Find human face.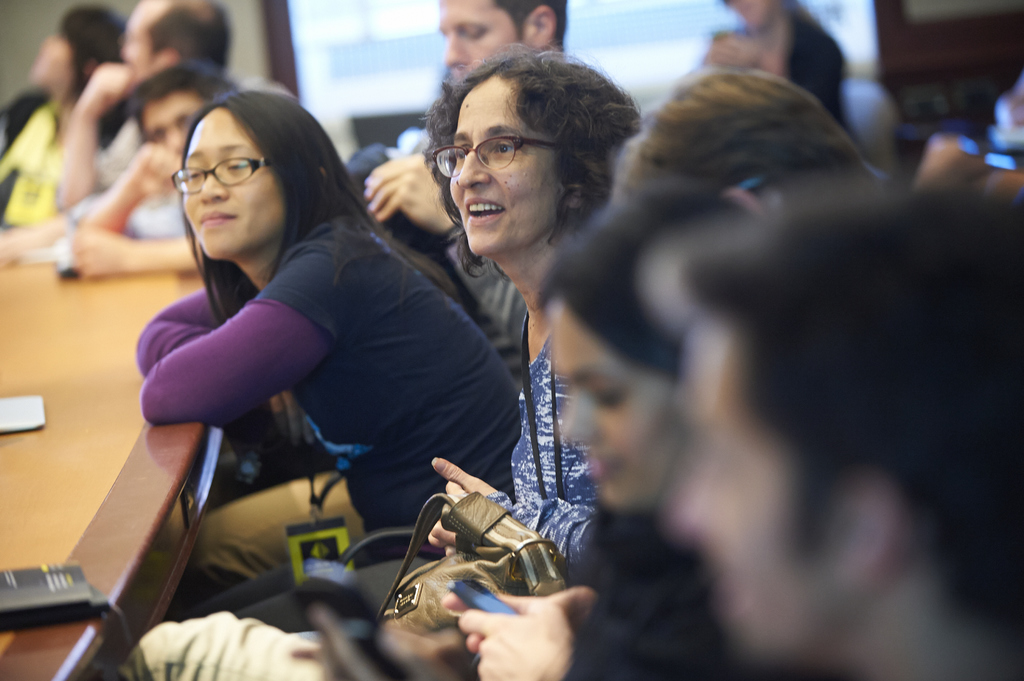
bbox=(183, 113, 291, 267).
